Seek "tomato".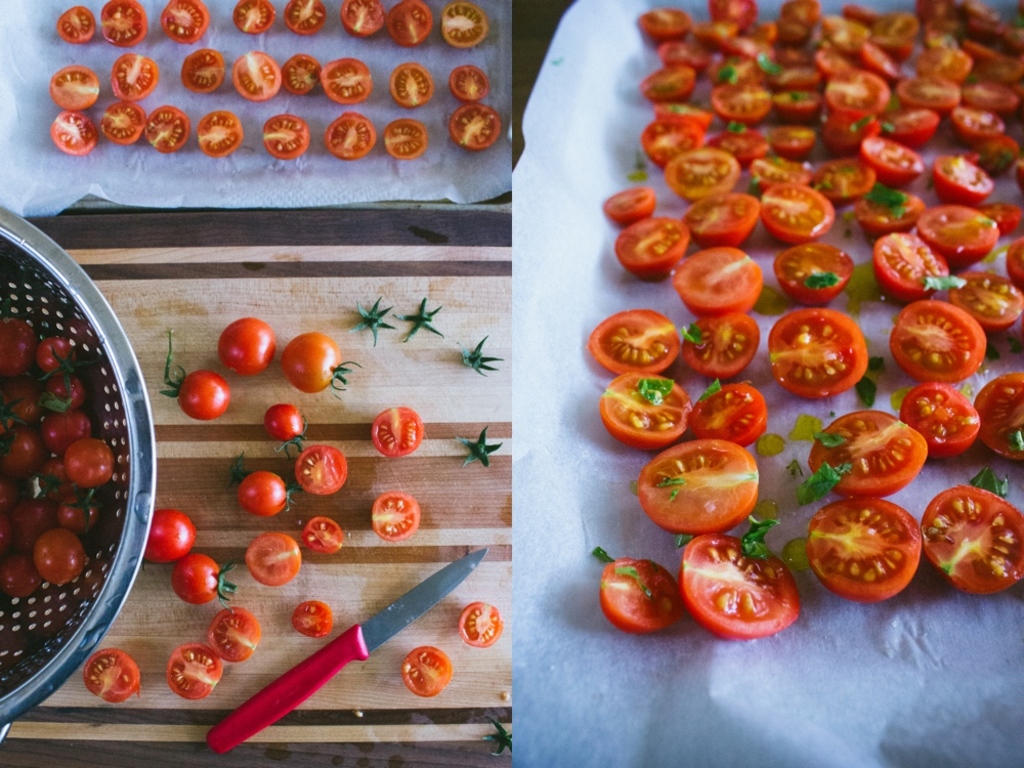
<bbox>288, 599, 331, 637</bbox>.
